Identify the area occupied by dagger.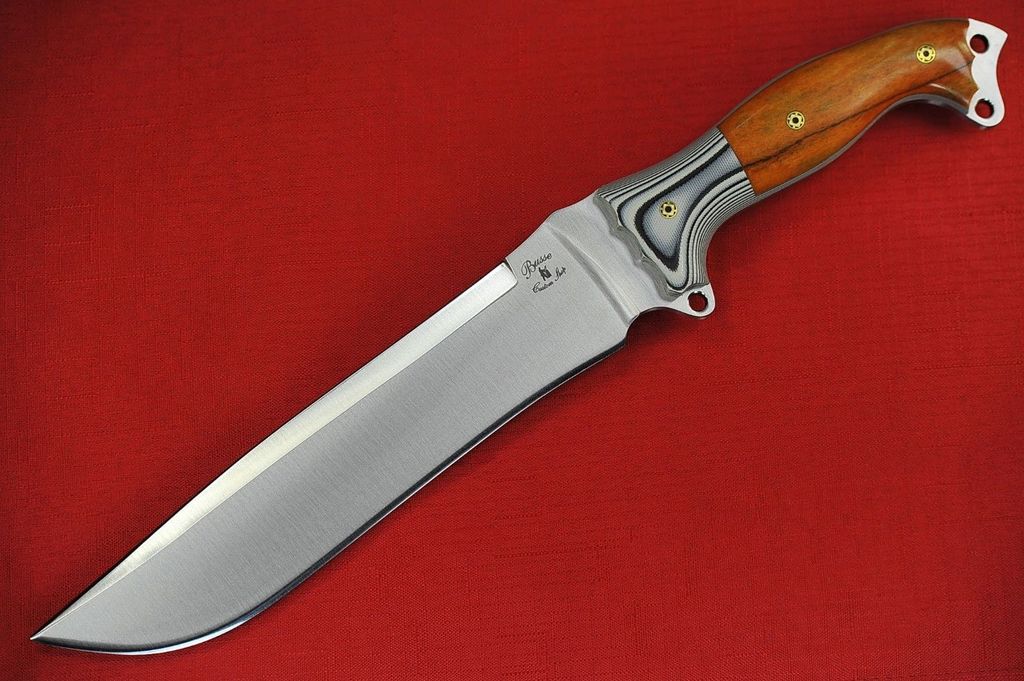
Area: (left=31, top=17, right=1010, bottom=658).
